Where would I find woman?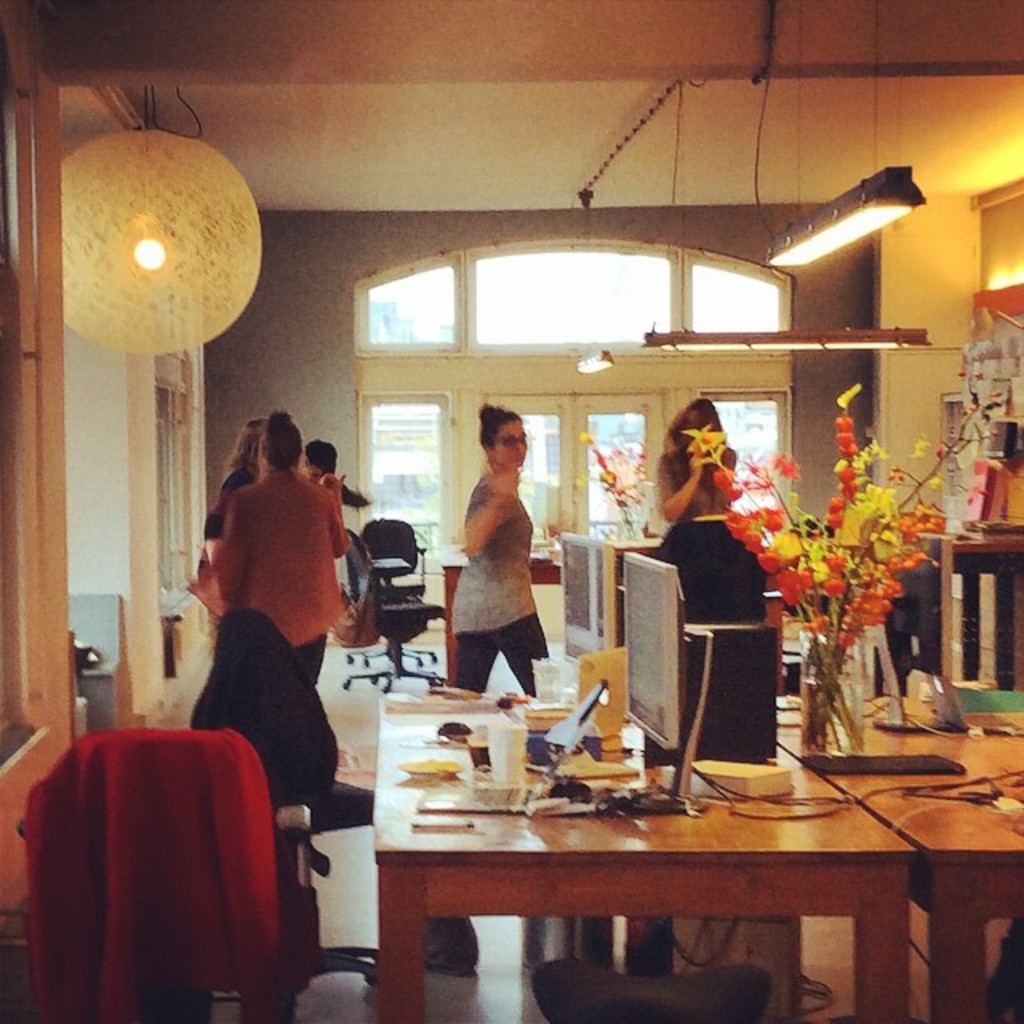
At crop(211, 419, 270, 530).
